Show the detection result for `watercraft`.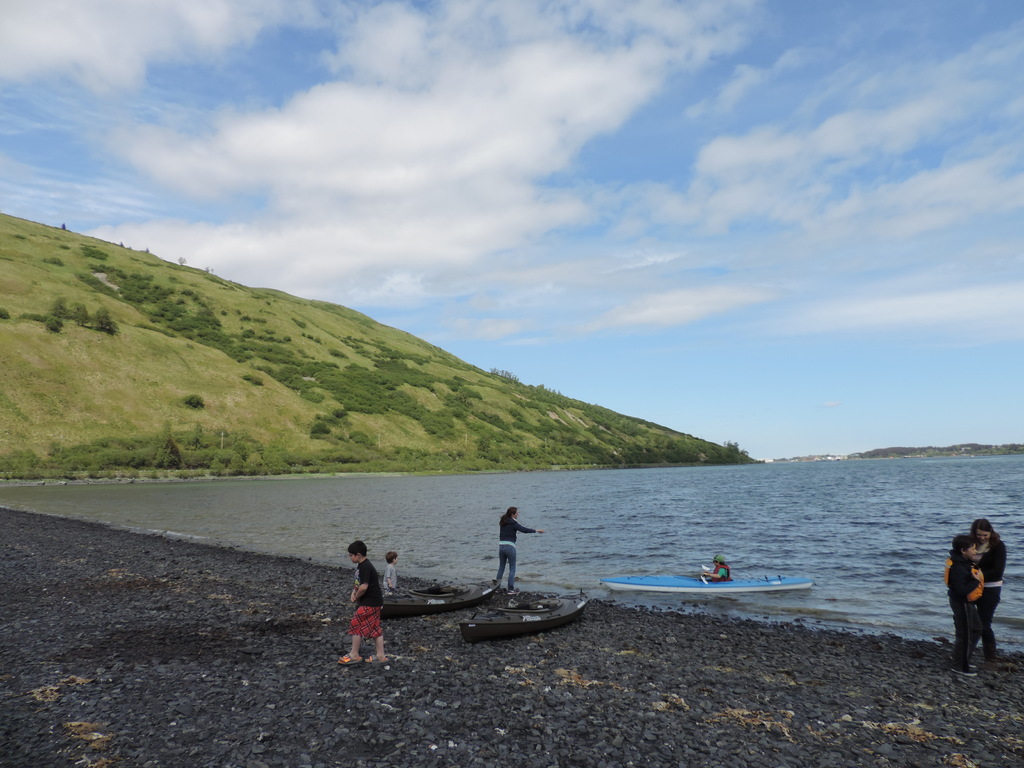
[381,577,503,613].
